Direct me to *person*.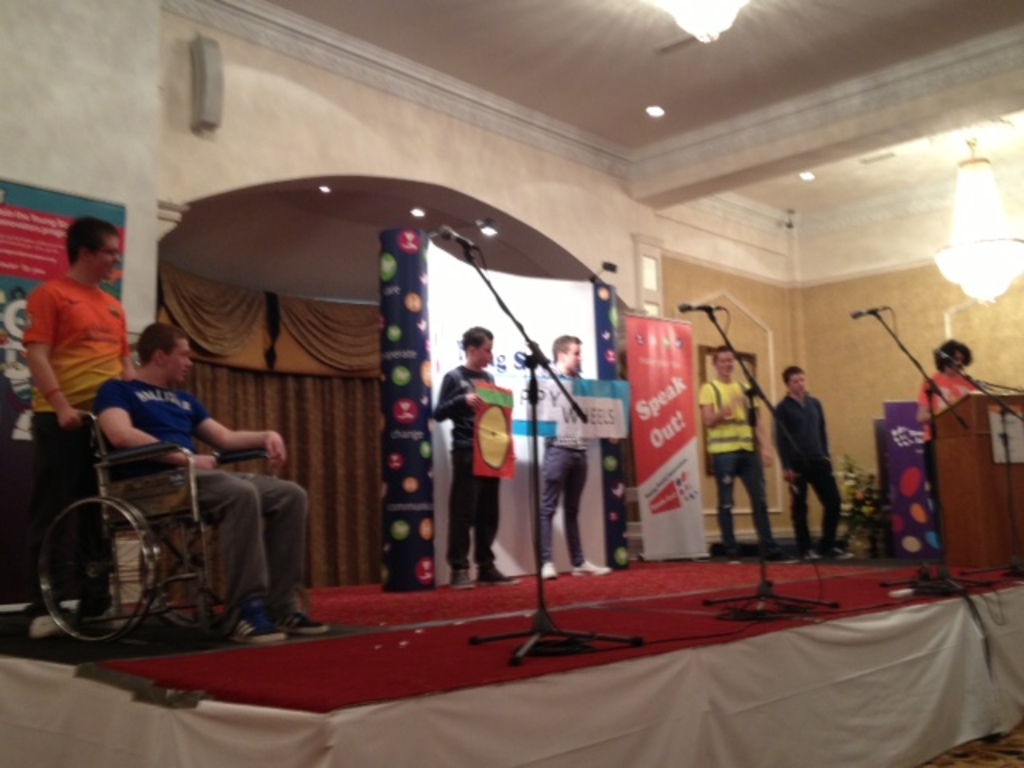
Direction: (x1=18, y1=211, x2=138, y2=643).
